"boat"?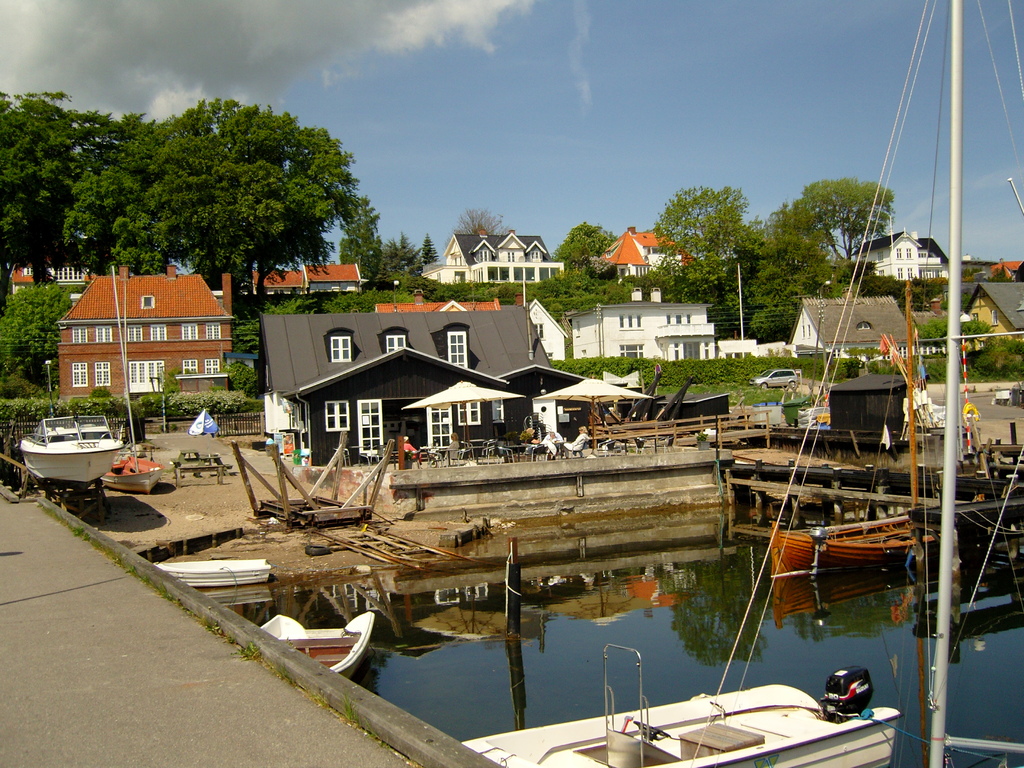
263/610/376/680
